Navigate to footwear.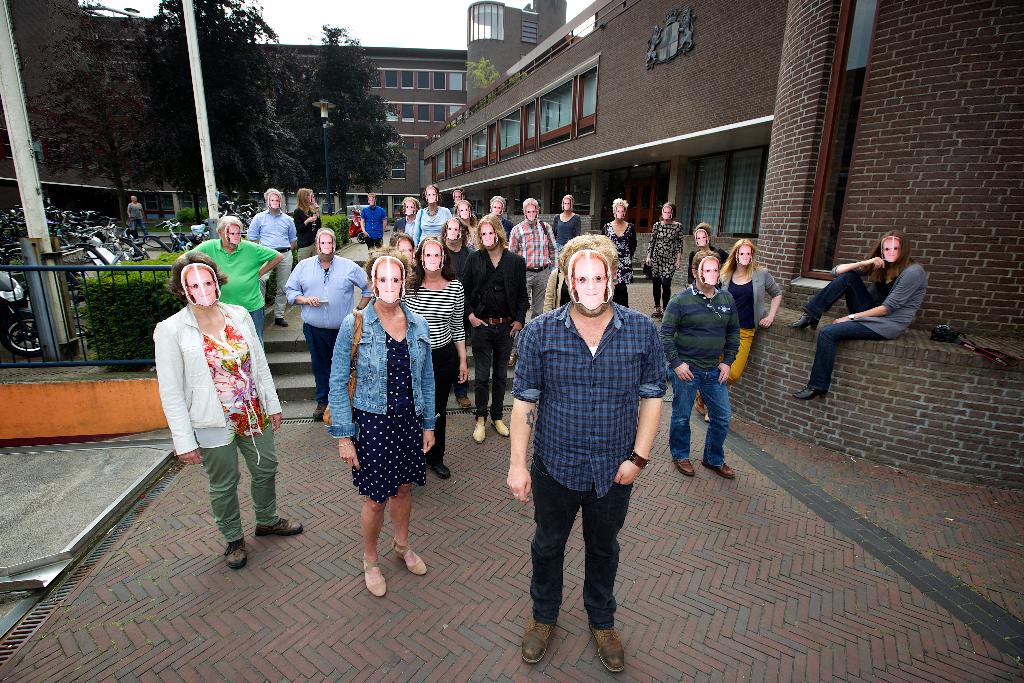
Navigation target: BBox(673, 457, 695, 475).
